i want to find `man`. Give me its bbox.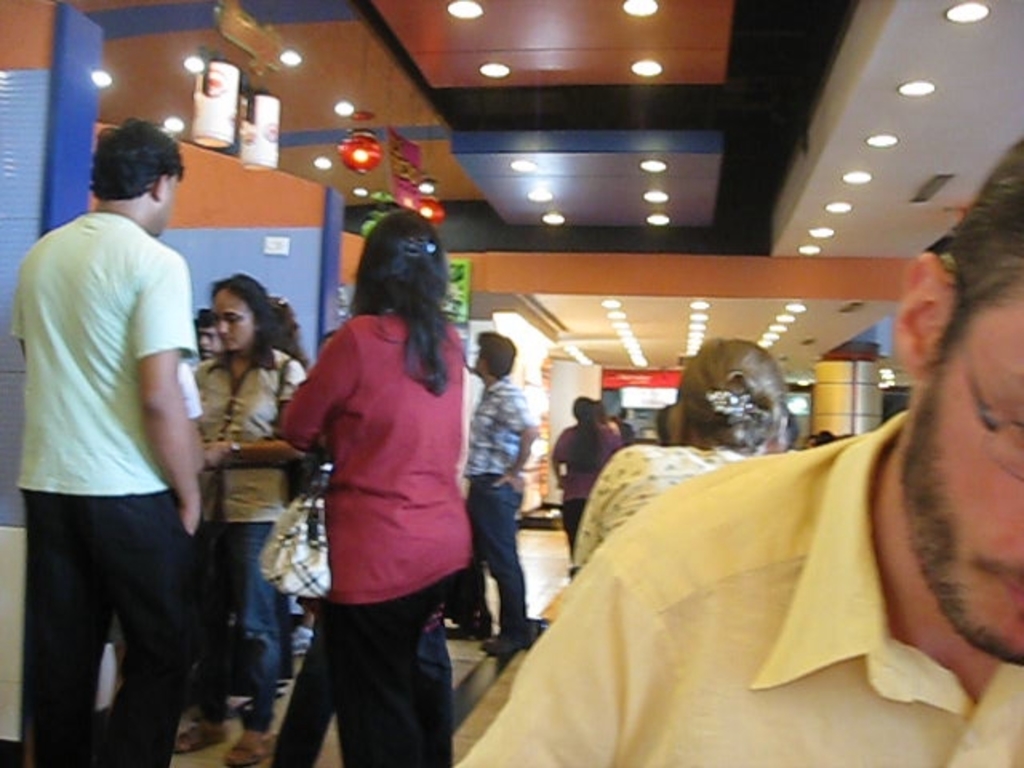
x1=453, y1=136, x2=1022, y2=766.
